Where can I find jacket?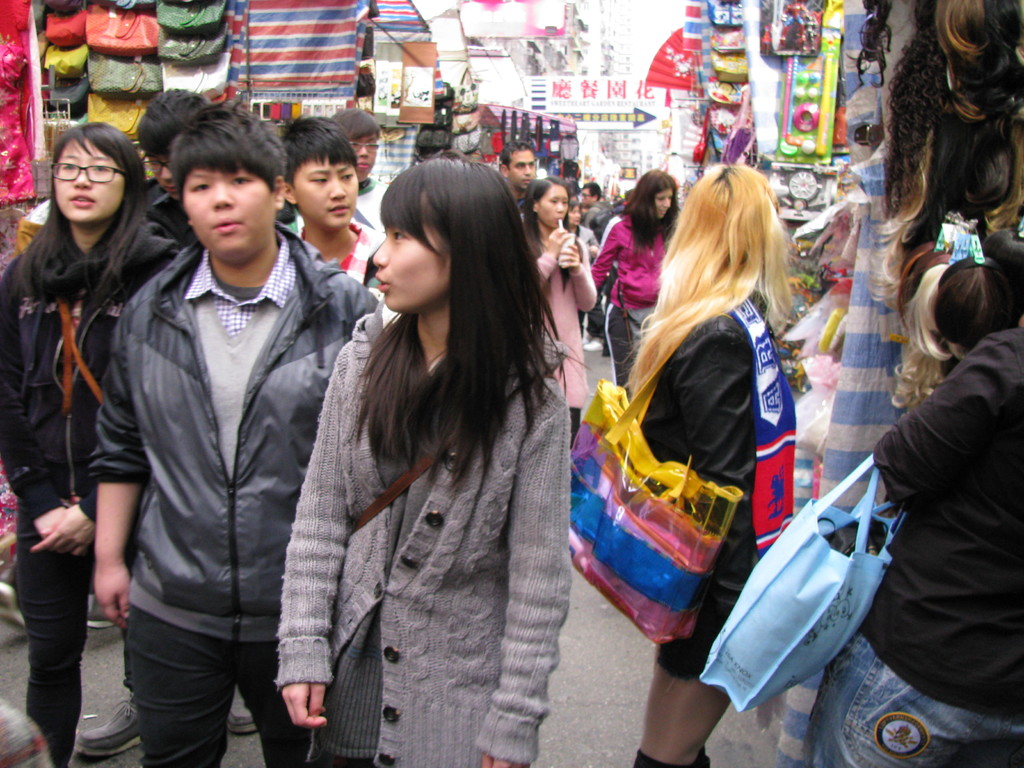
You can find it at {"x1": 0, "y1": 223, "x2": 182, "y2": 545}.
